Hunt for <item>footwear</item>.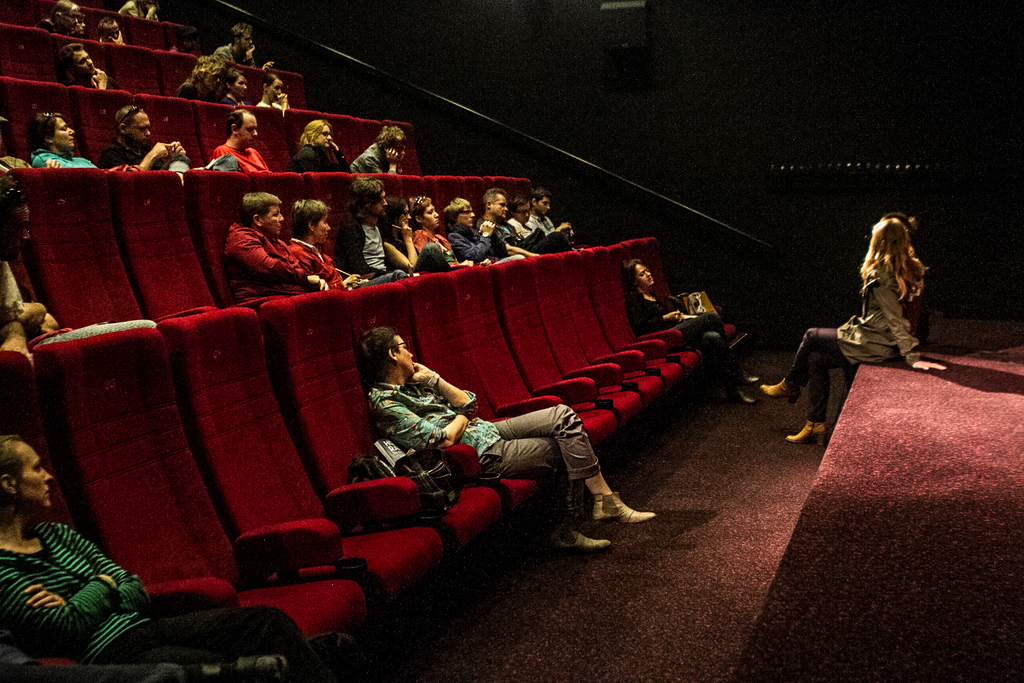
Hunted down at {"left": 787, "top": 420, "right": 828, "bottom": 448}.
